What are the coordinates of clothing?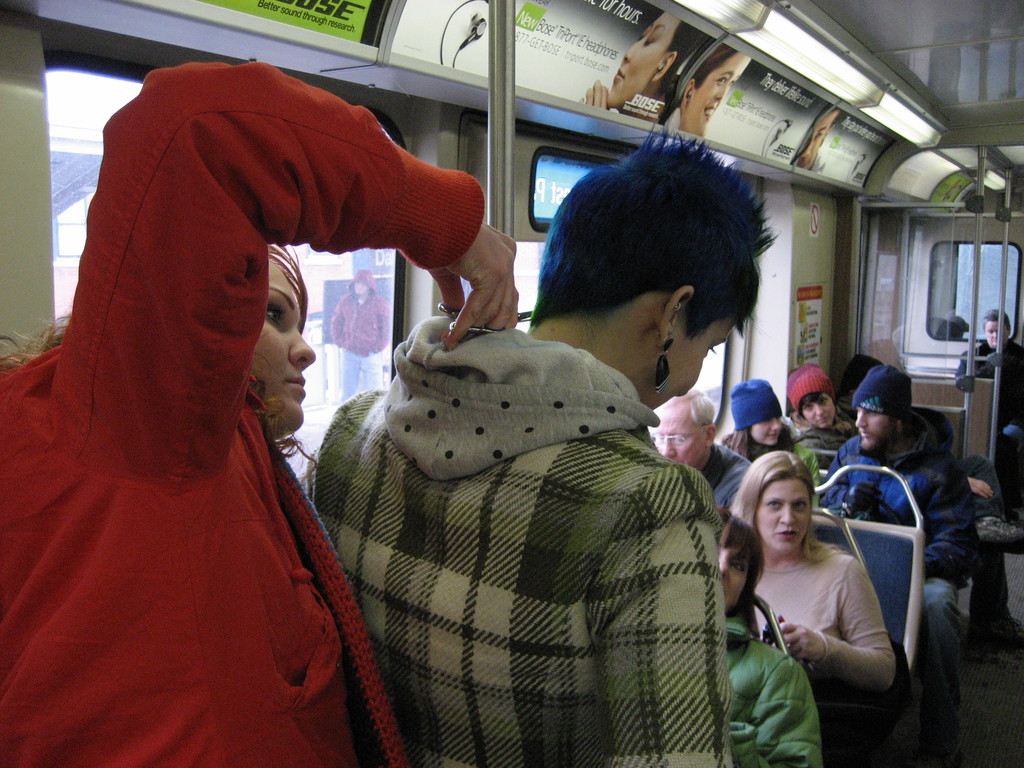
rect(798, 410, 858, 490).
